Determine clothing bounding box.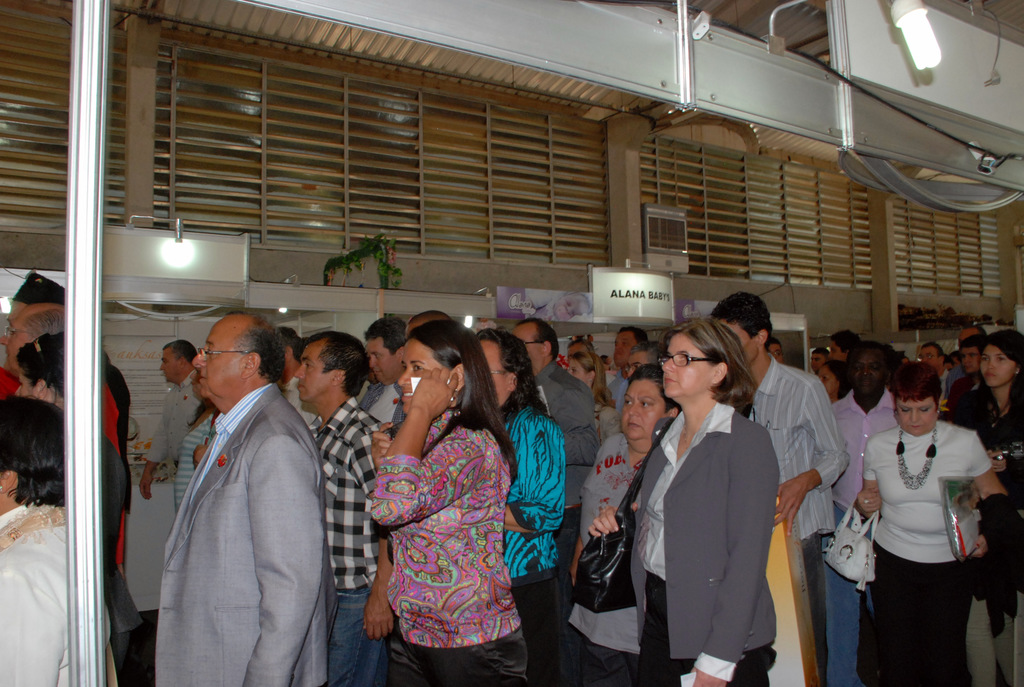
Determined: 314/395/391/686.
